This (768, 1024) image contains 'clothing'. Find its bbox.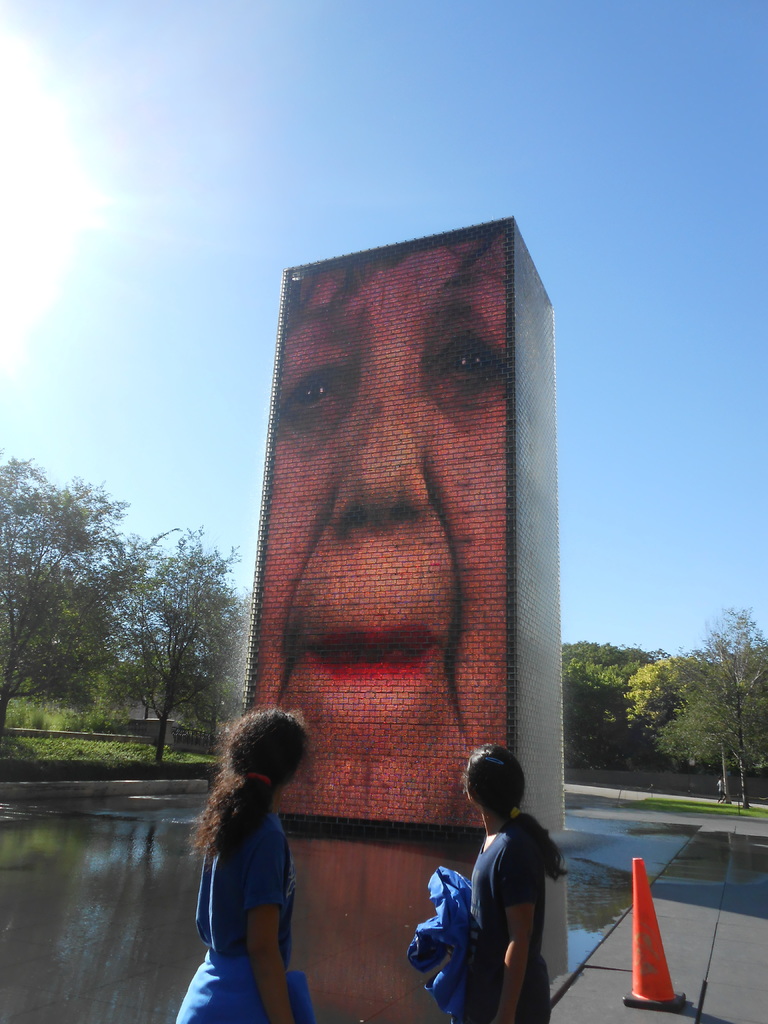
(404,864,476,1018).
